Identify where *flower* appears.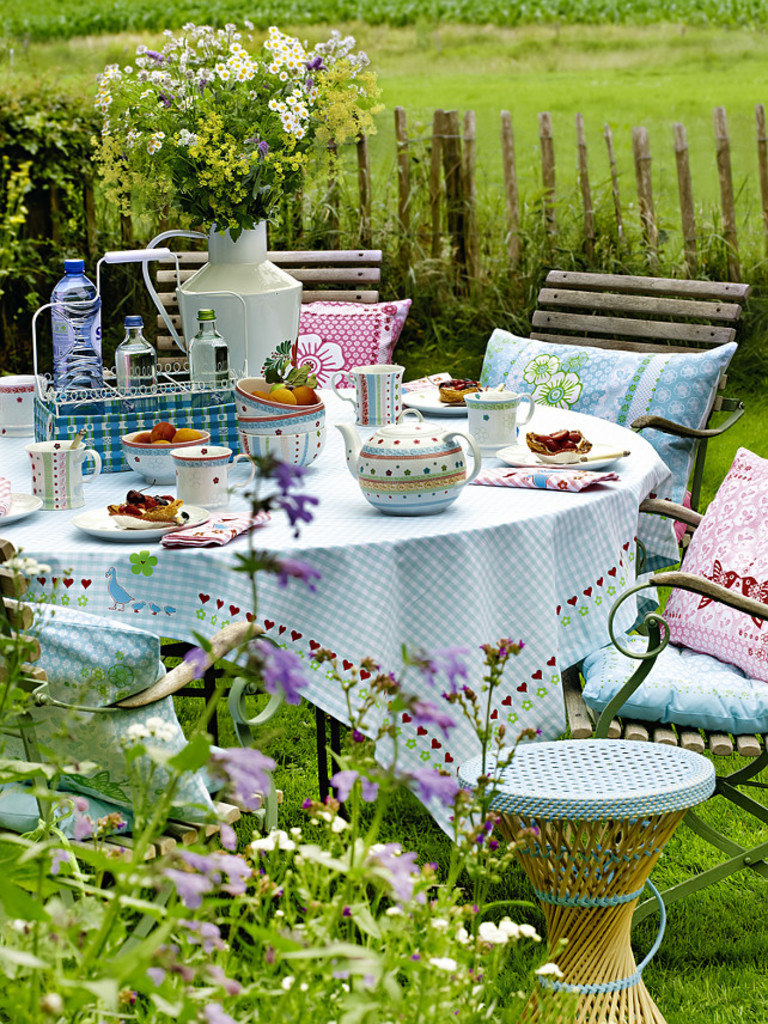
Appears at bbox(175, 852, 250, 885).
